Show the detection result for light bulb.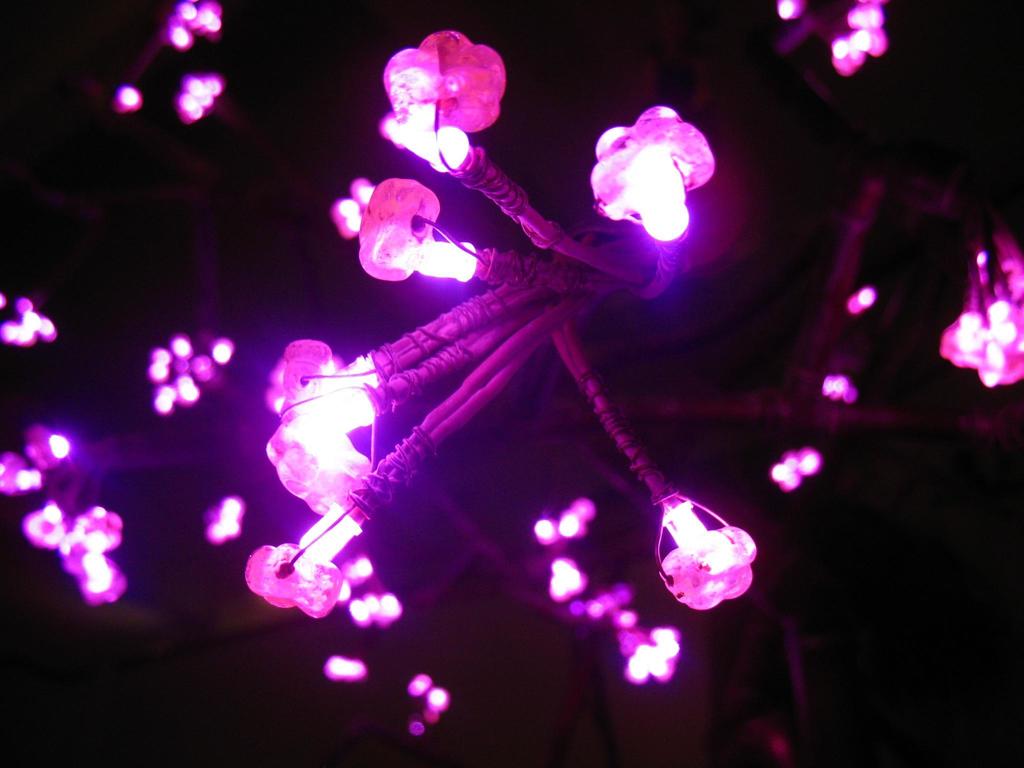
Rect(247, 544, 339, 618).
